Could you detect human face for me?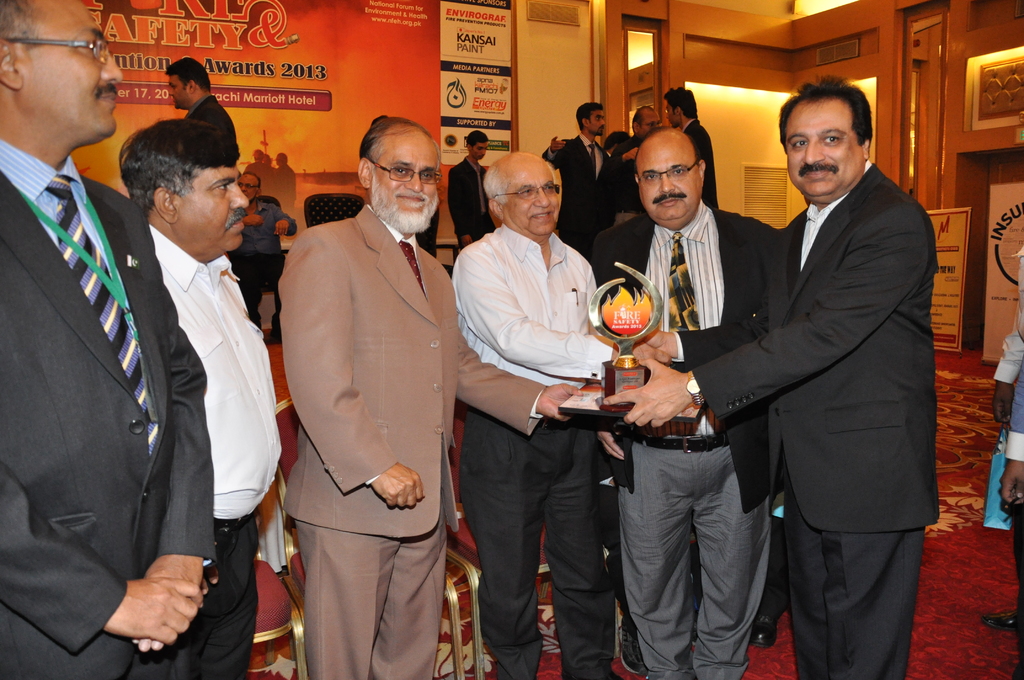
Detection result: (640,114,662,139).
